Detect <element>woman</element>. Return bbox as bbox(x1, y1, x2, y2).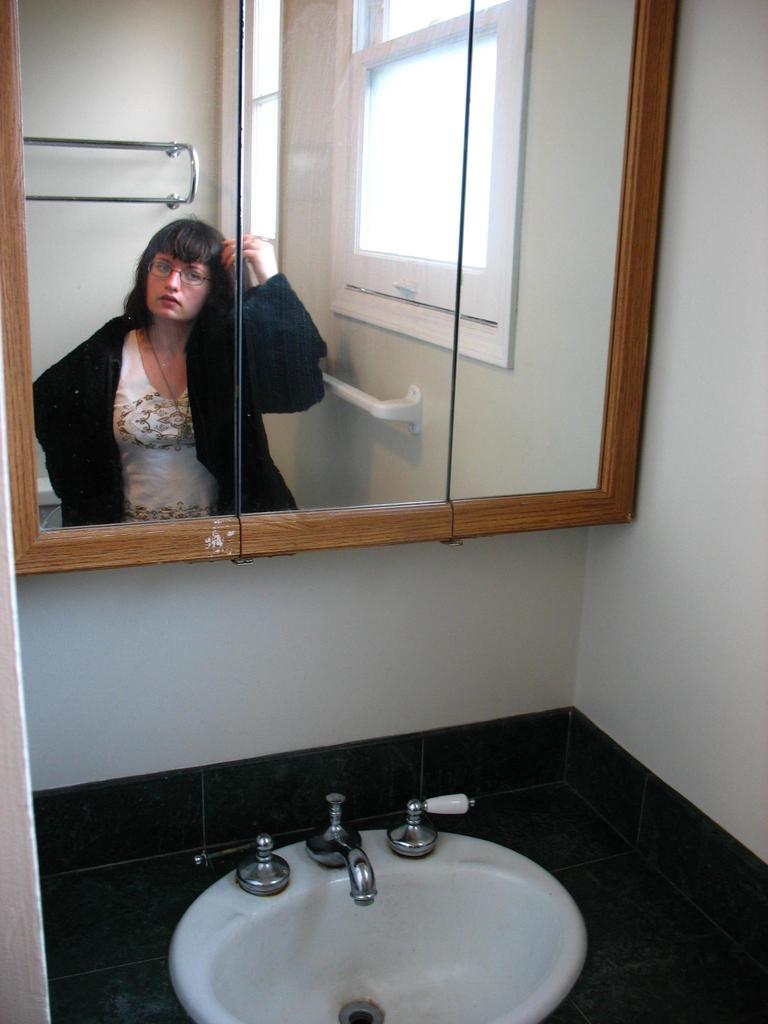
bbox(53, 198, 330, 582).
